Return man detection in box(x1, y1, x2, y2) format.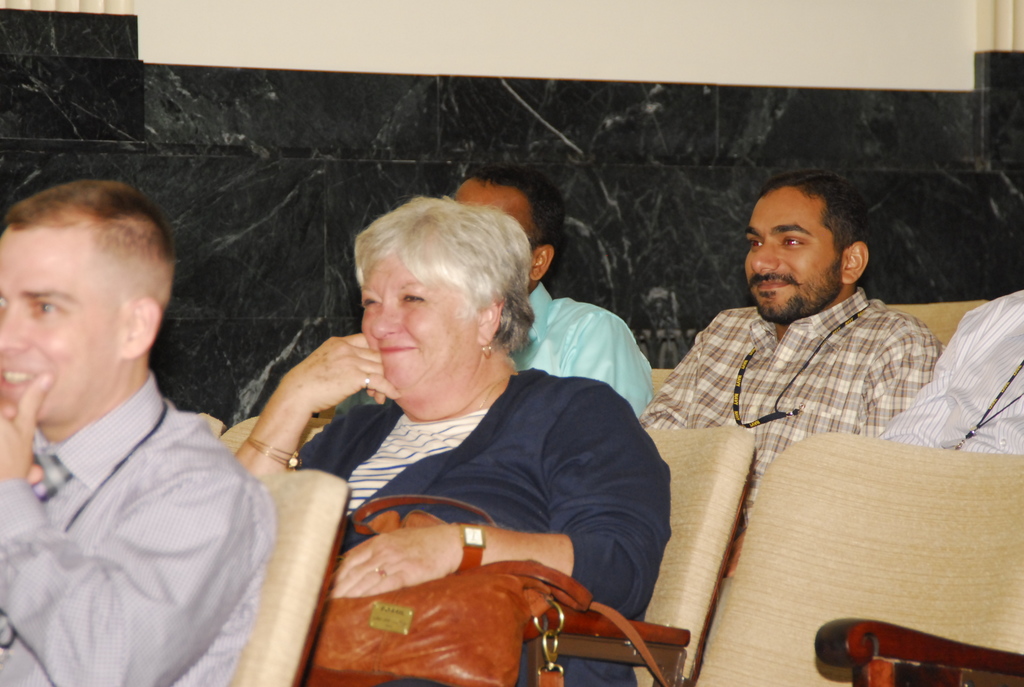
box(874, 275, 1023, 482).
